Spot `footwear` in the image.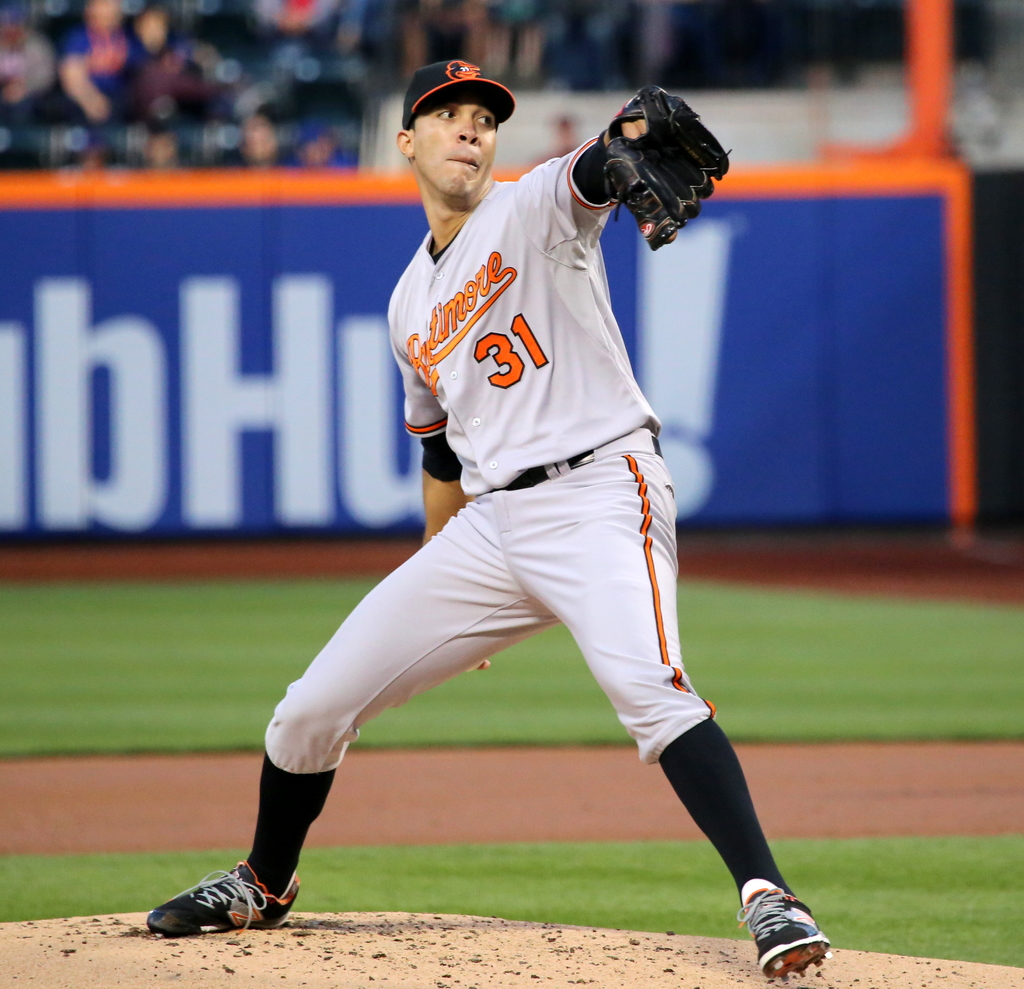
`footwear` found at (x1=147, y1=856, x2=306, y2=934).
